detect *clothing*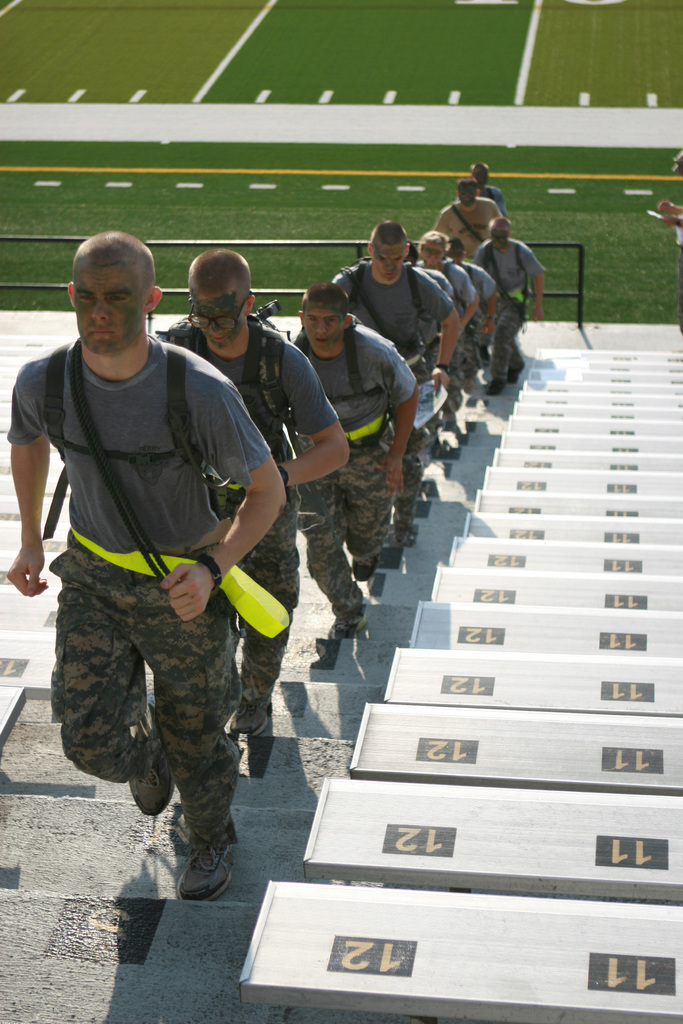
select_region(474, 239, 547, 357)
